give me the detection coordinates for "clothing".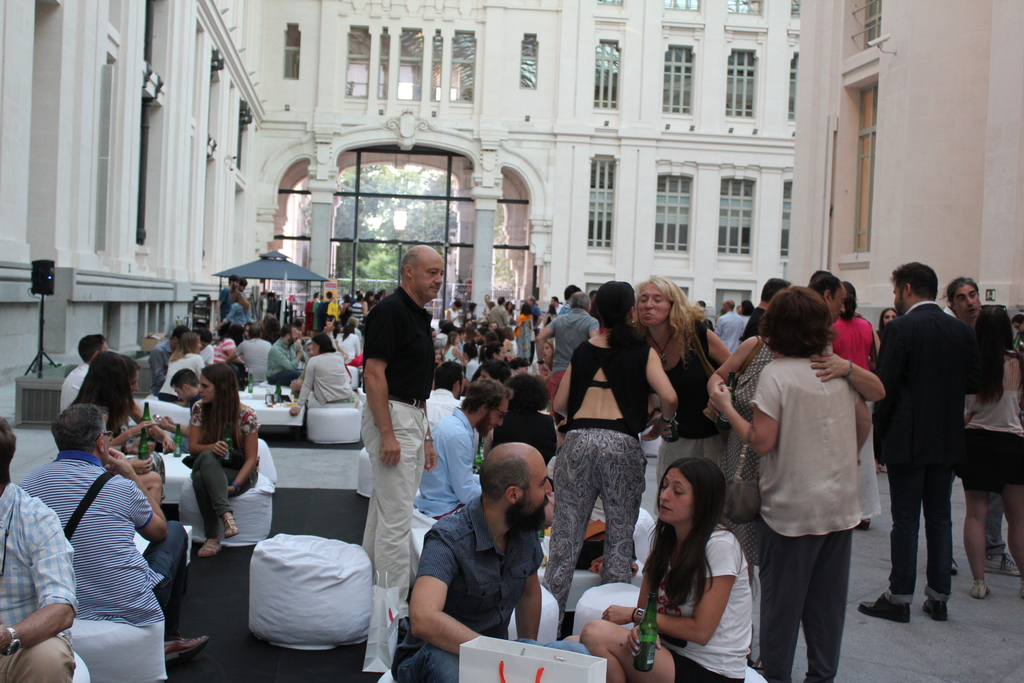
68 344 102 400.
